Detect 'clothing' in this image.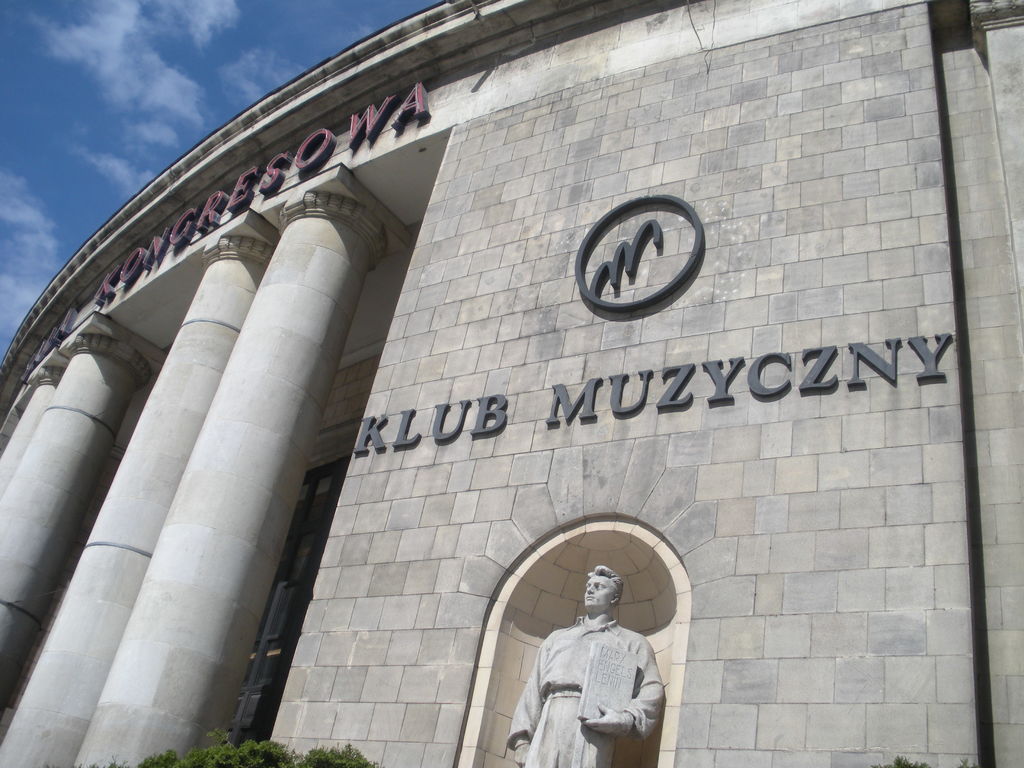
Detection: (x1=522, y1=589, x2=679, y2=759).
